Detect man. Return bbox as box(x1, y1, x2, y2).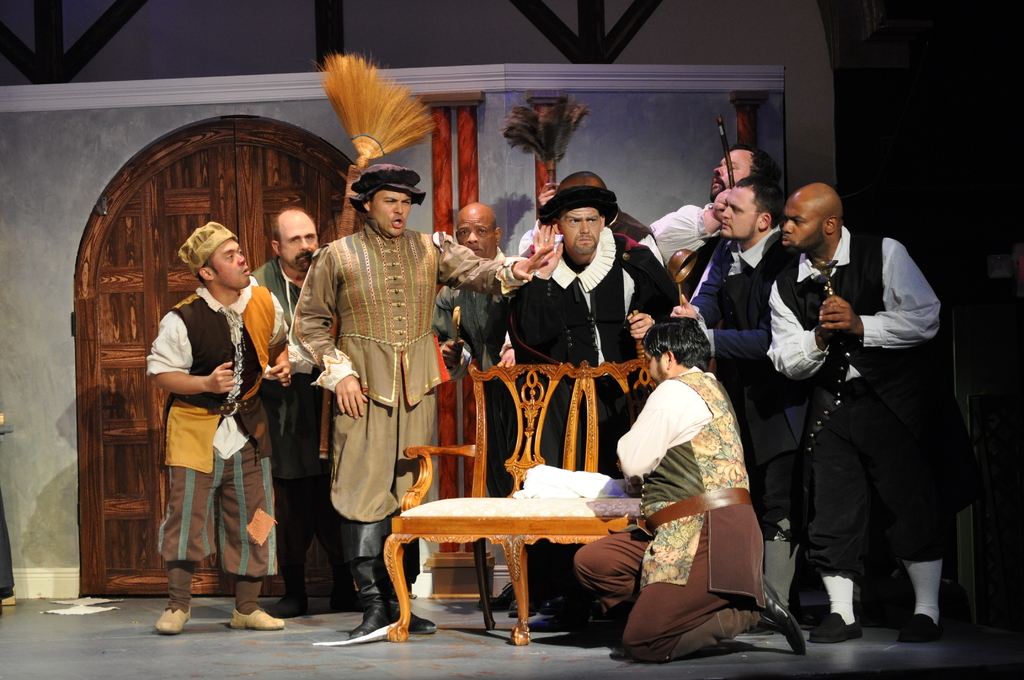
box(671, 170, 789, 524).
